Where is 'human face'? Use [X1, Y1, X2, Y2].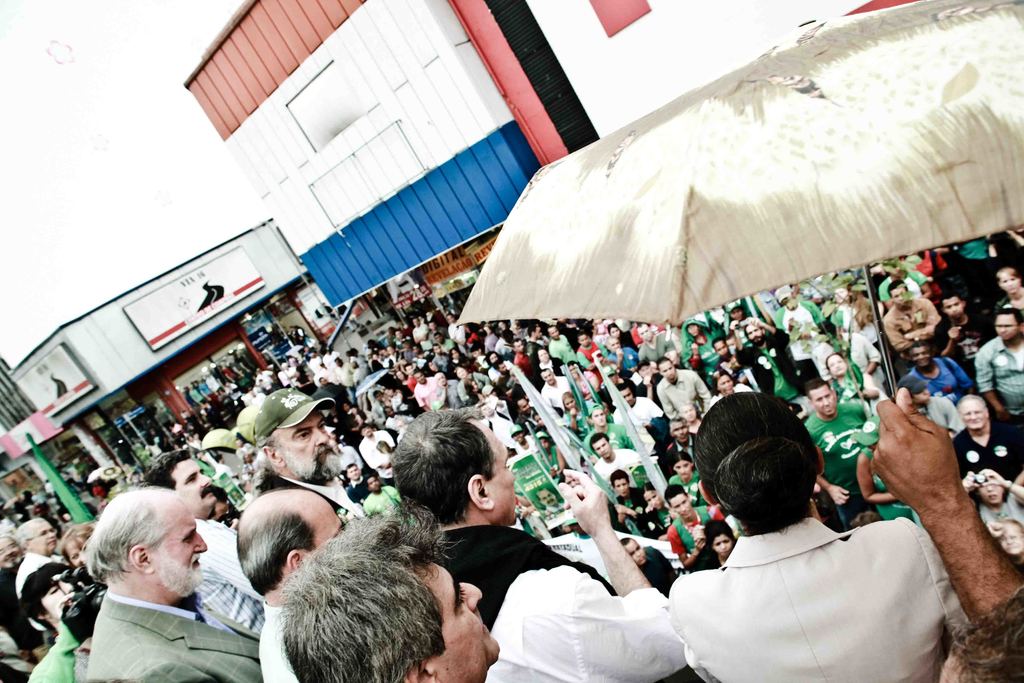
[548, 325, 559, 340].
